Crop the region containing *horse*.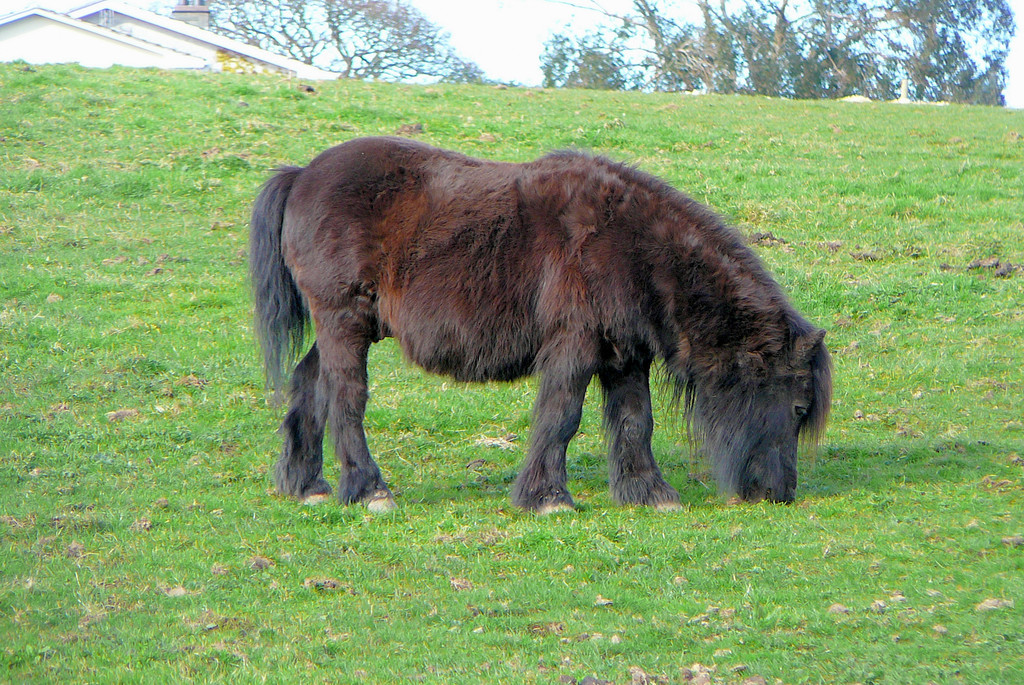
Crop region: bbox(245, 134, 835, 518).
